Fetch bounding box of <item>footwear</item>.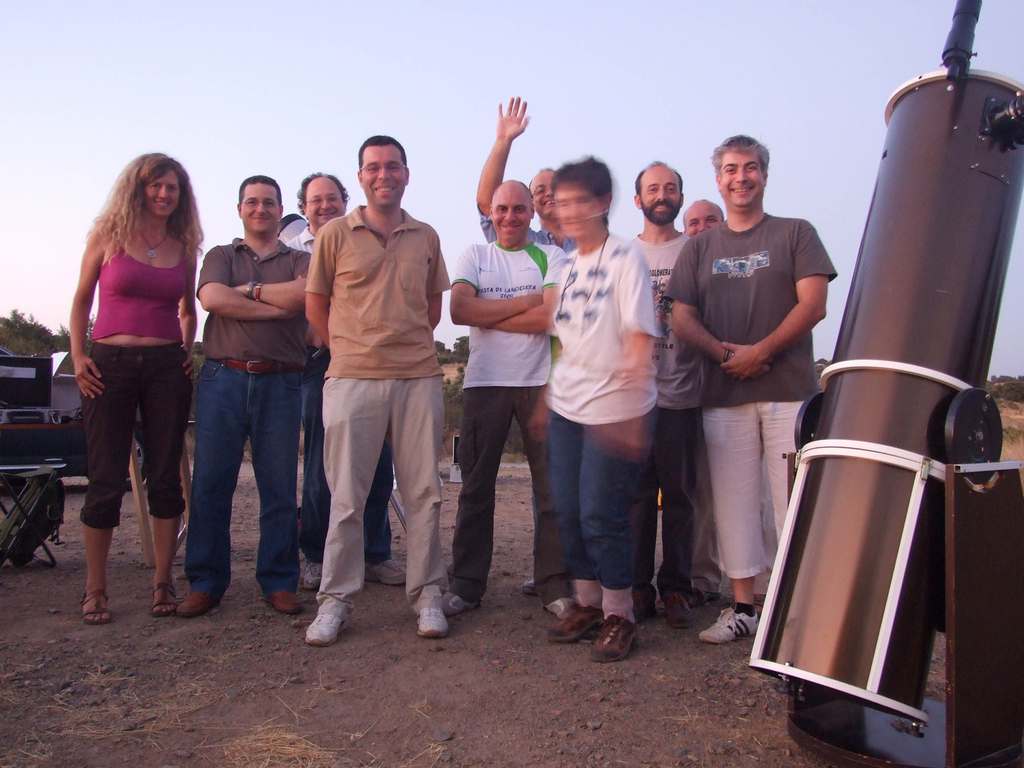
Bbox: bbox=[266, 590, 303, 615].
